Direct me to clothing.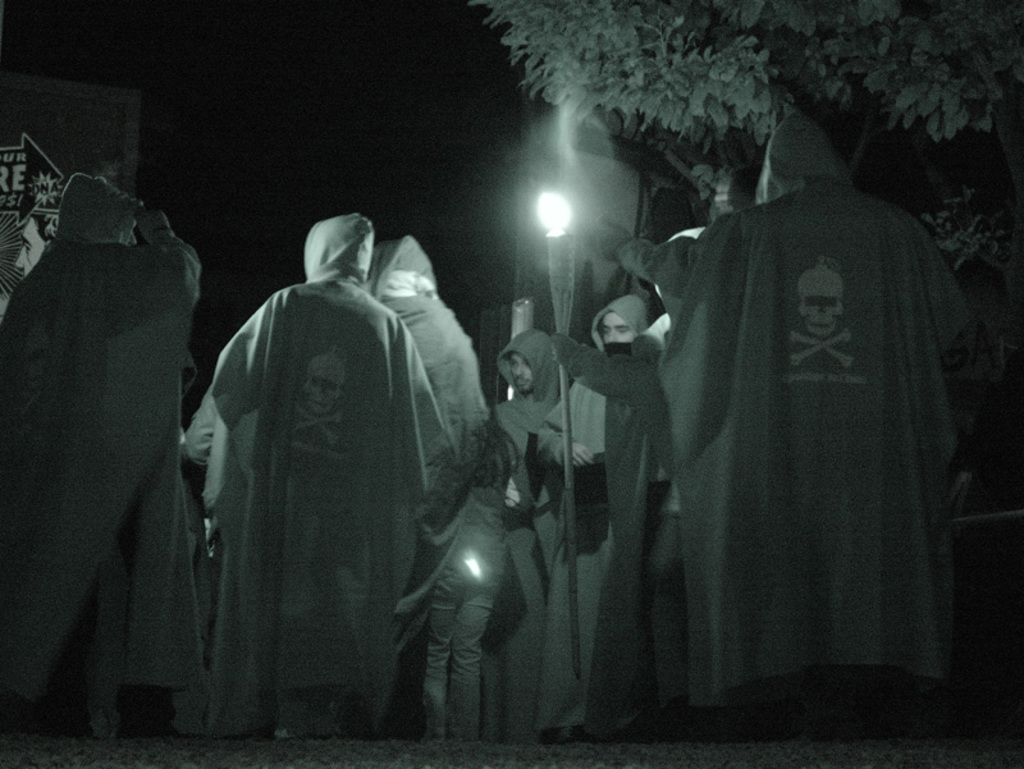
Direction: box=[541, 289, 643, 741].
